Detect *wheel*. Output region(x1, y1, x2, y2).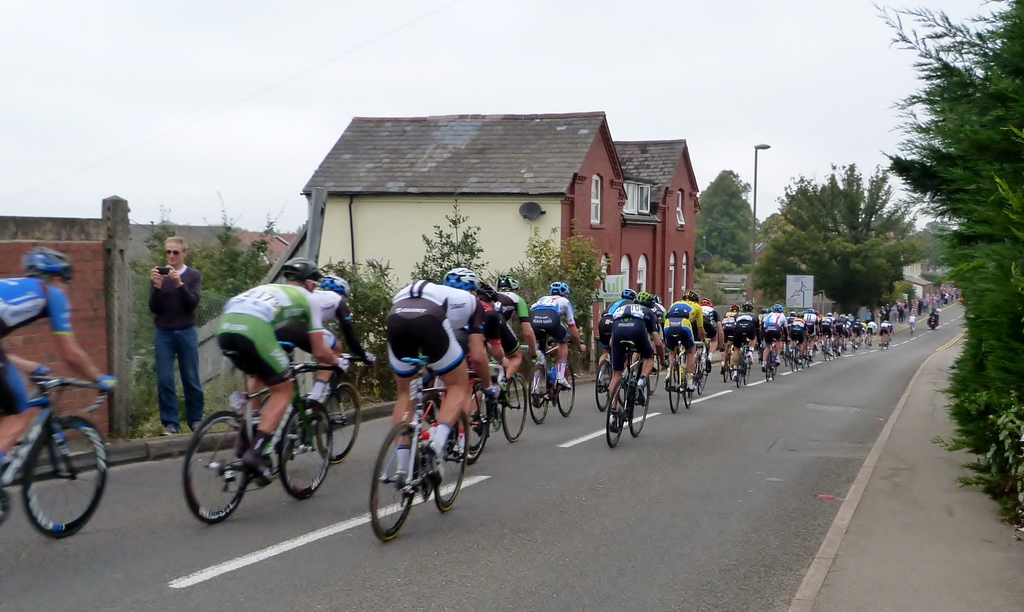
region(469, 384, 491, 465).
